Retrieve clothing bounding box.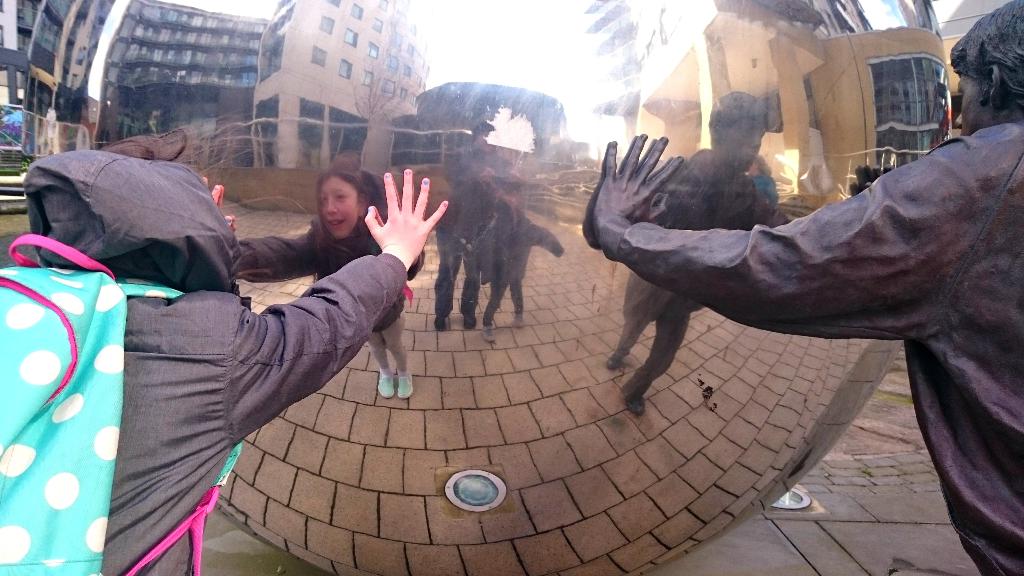
Bounding box: l=21, t=150, r=407, b=575.
